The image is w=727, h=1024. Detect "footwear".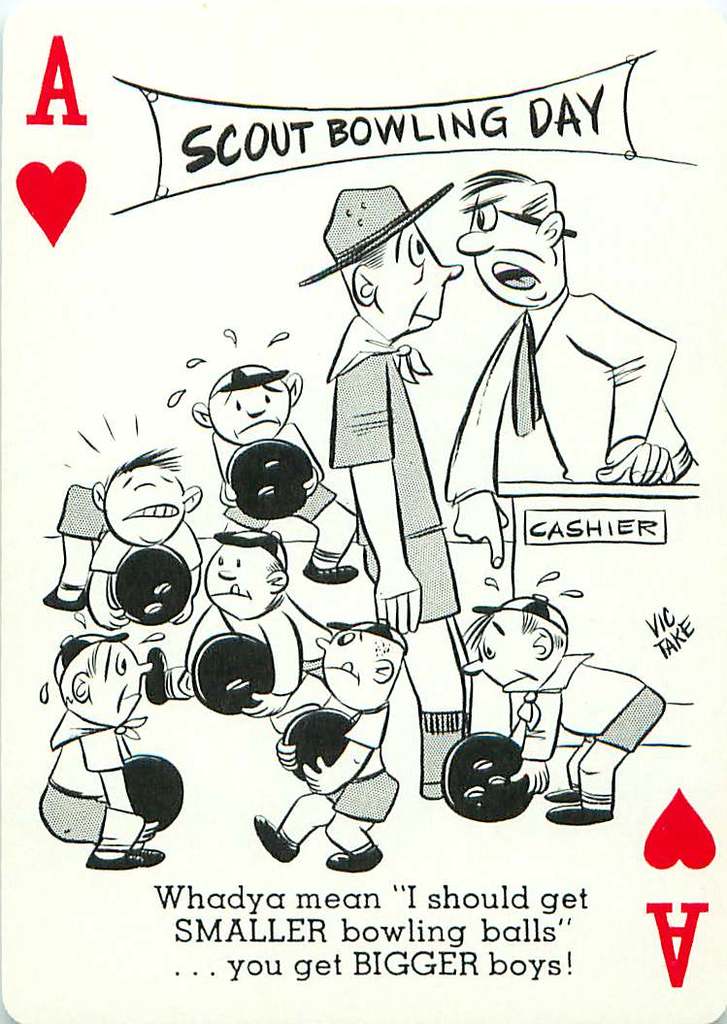
Detection: <box>39,585,88,611</box>.
